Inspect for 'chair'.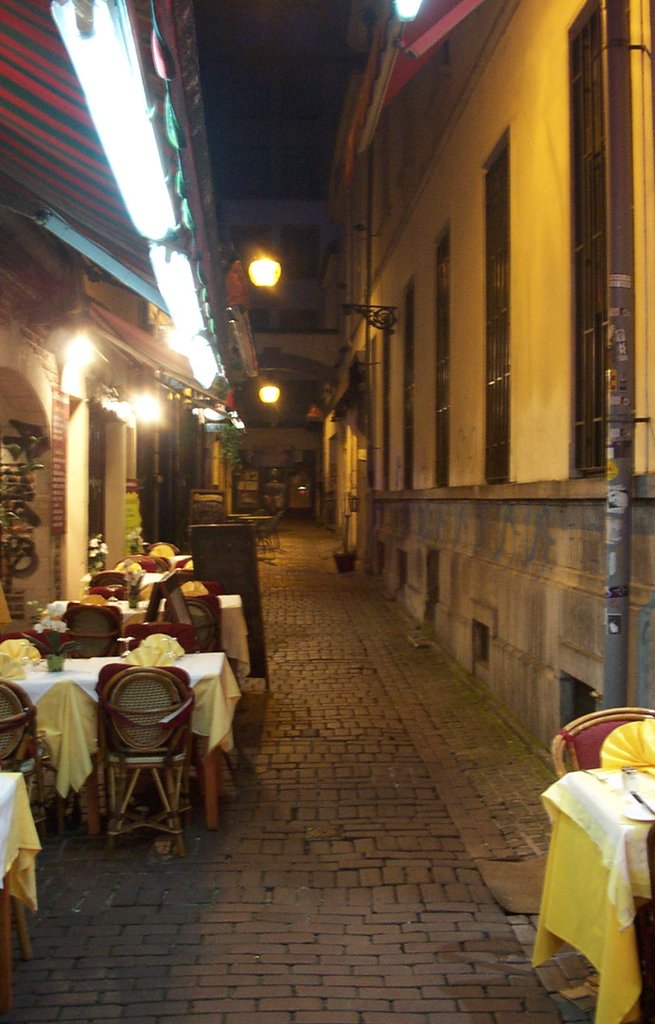
Inspection: {"left": 87, "top": 568, "right": 137, "bottom": 605}.
